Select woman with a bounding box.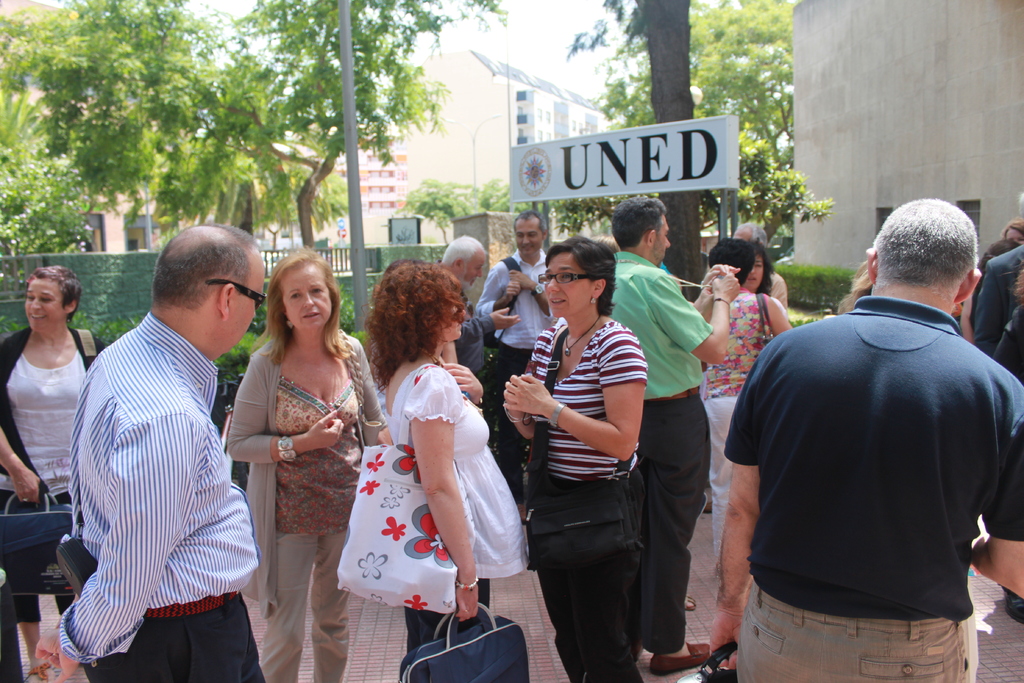
region(742, 241, 778, 293).
